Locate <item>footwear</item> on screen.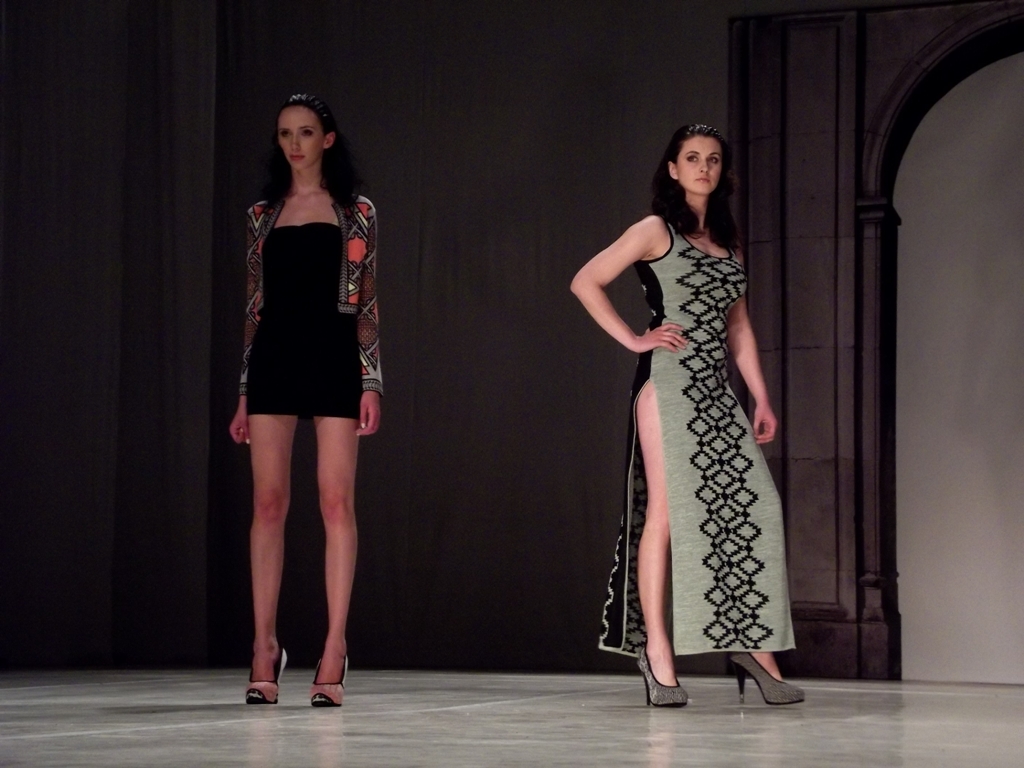
On screen at crop(311, 650, 350, 707).
